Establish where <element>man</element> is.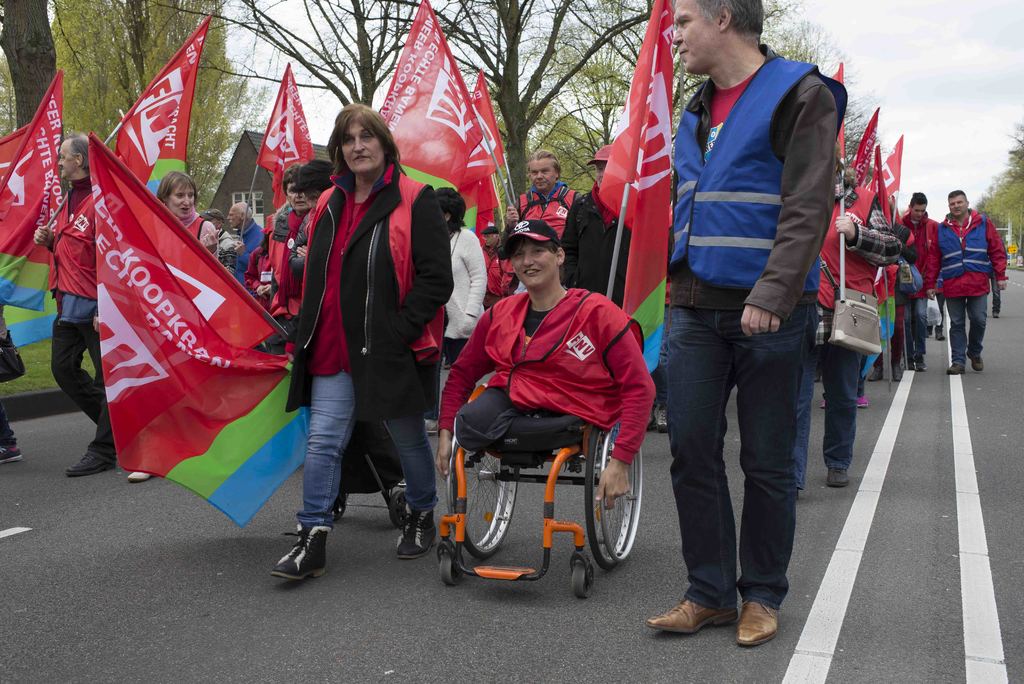
Established at 897 189 942 315.
